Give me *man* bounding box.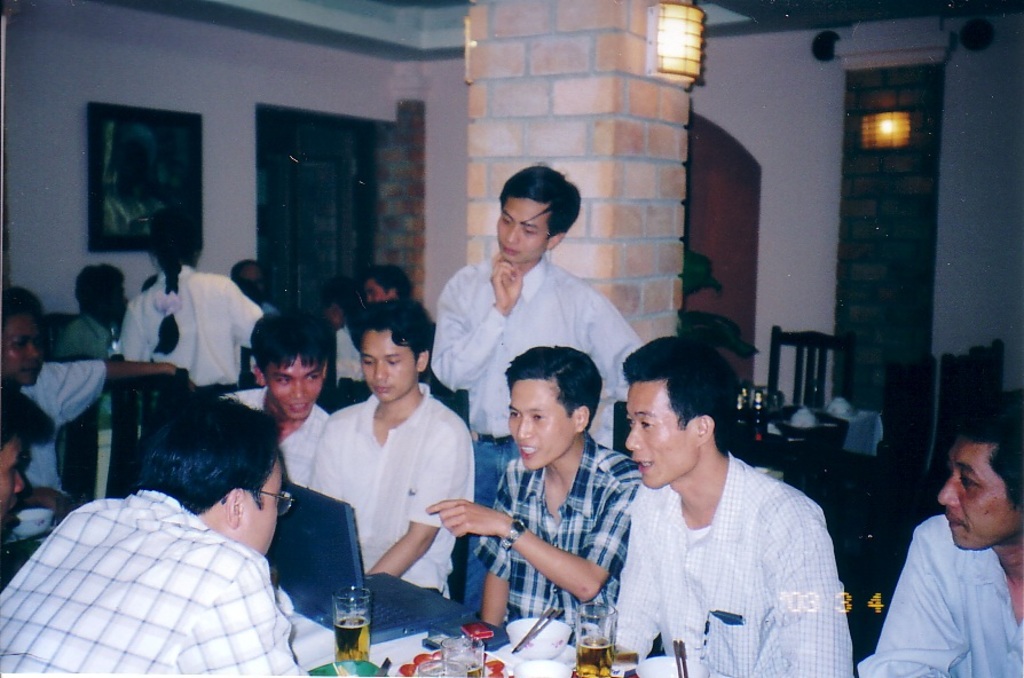
{"x1": 219, "y1": 315, "x2": 346, "y2": 468}.
